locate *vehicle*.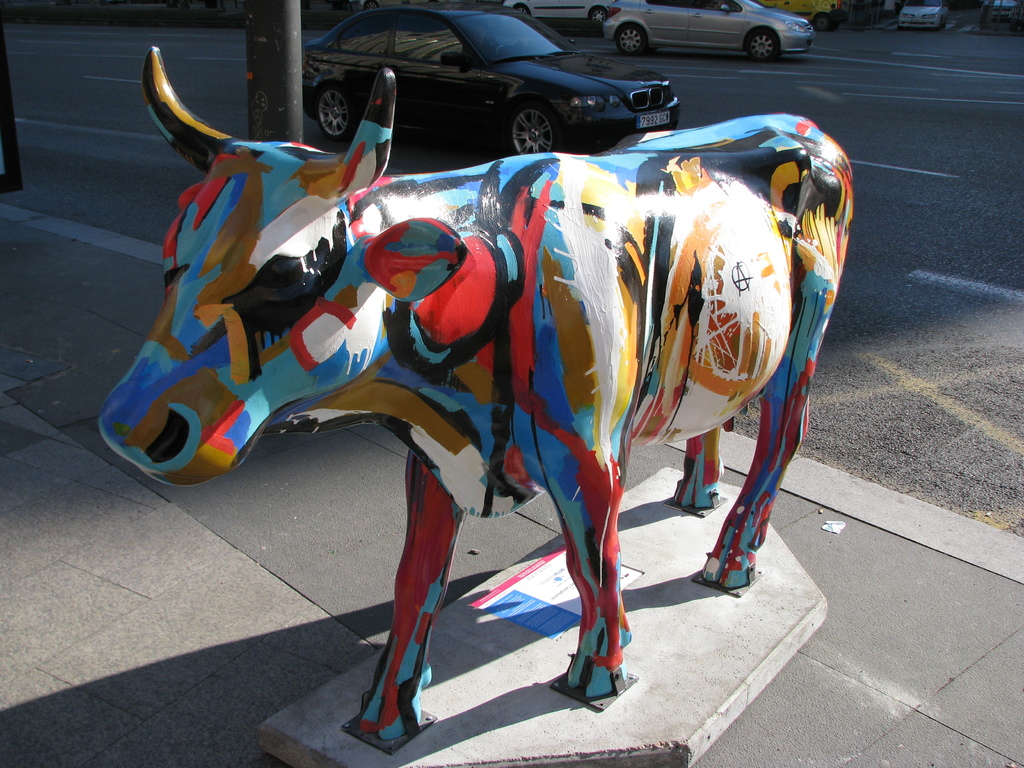
Bounding box: [left=295, top=16, right=698, bottom=141].
